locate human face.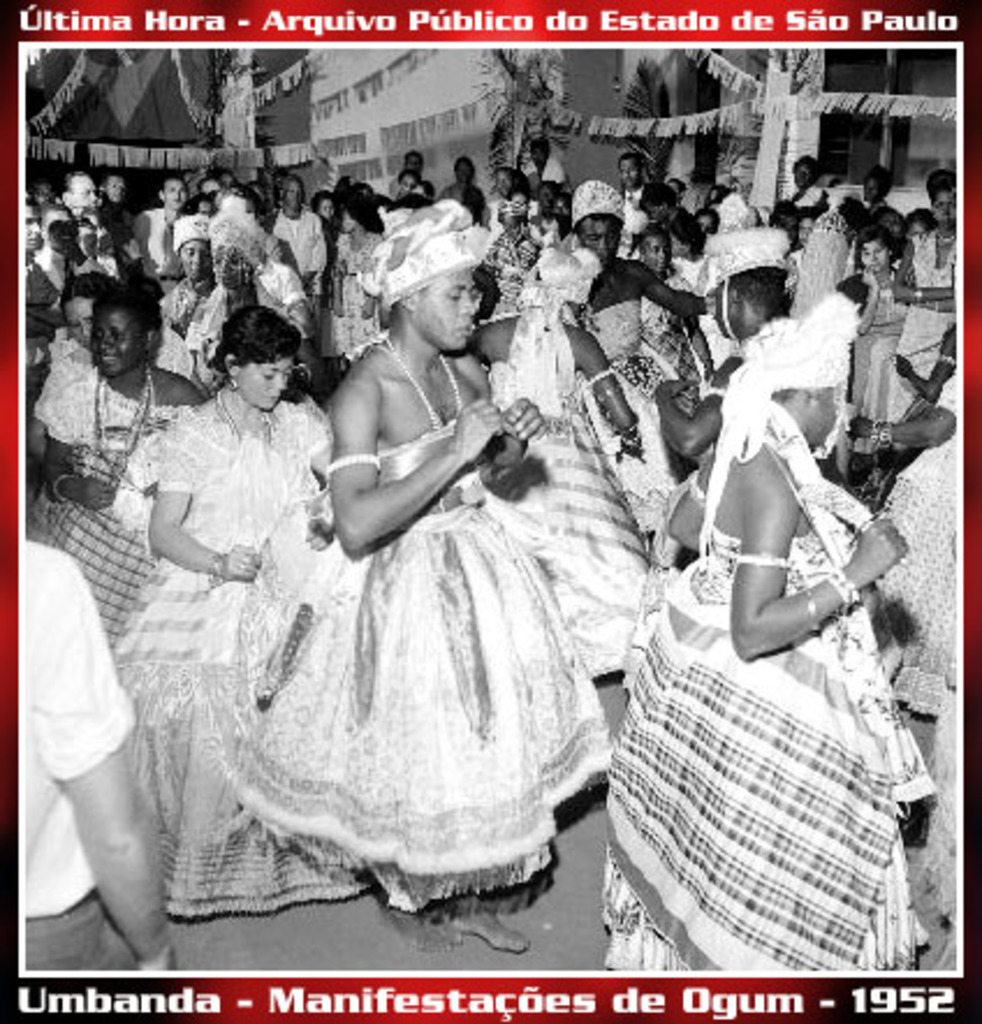
Bounding box: BBox(859, 236, 889, 269).
